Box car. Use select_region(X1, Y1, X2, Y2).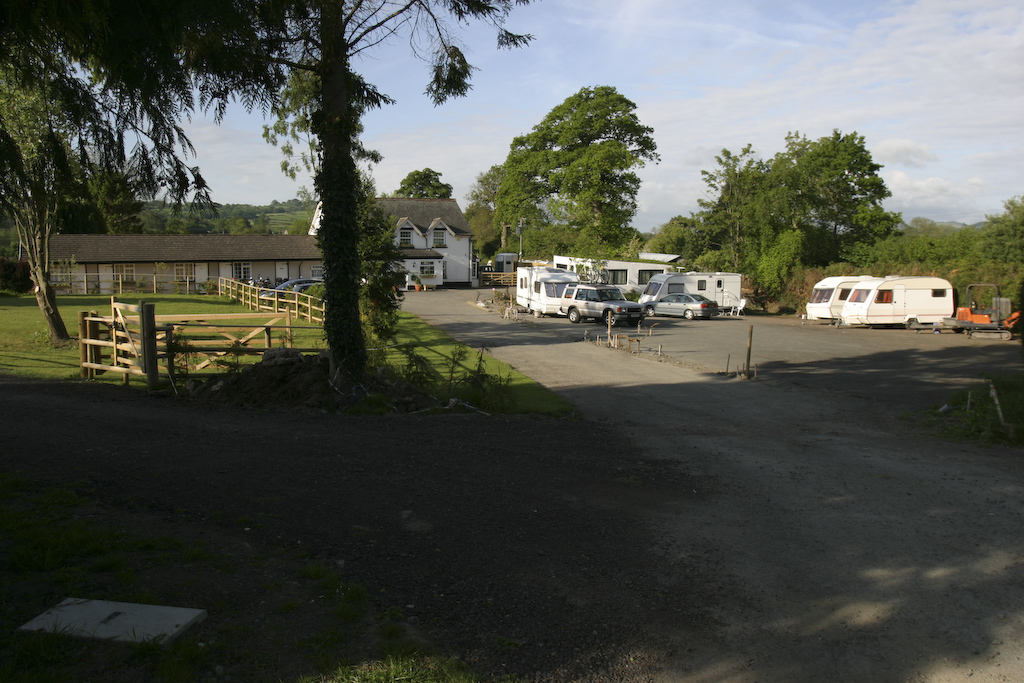
select_region(559, 284, 642, 324).
